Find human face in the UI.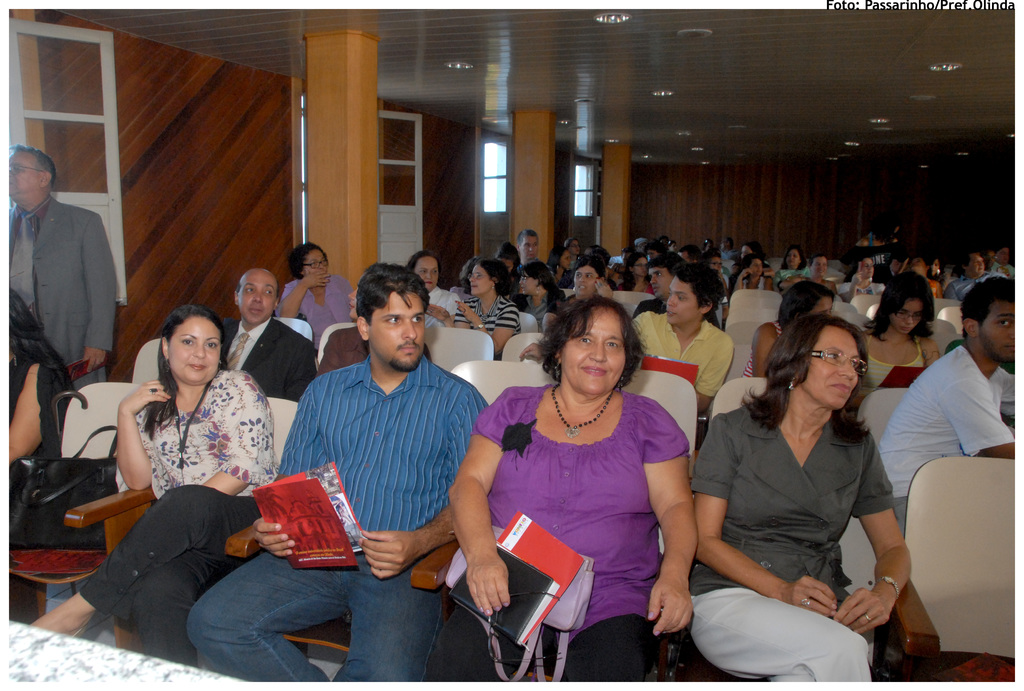
UI element at 890:297:930:328.
